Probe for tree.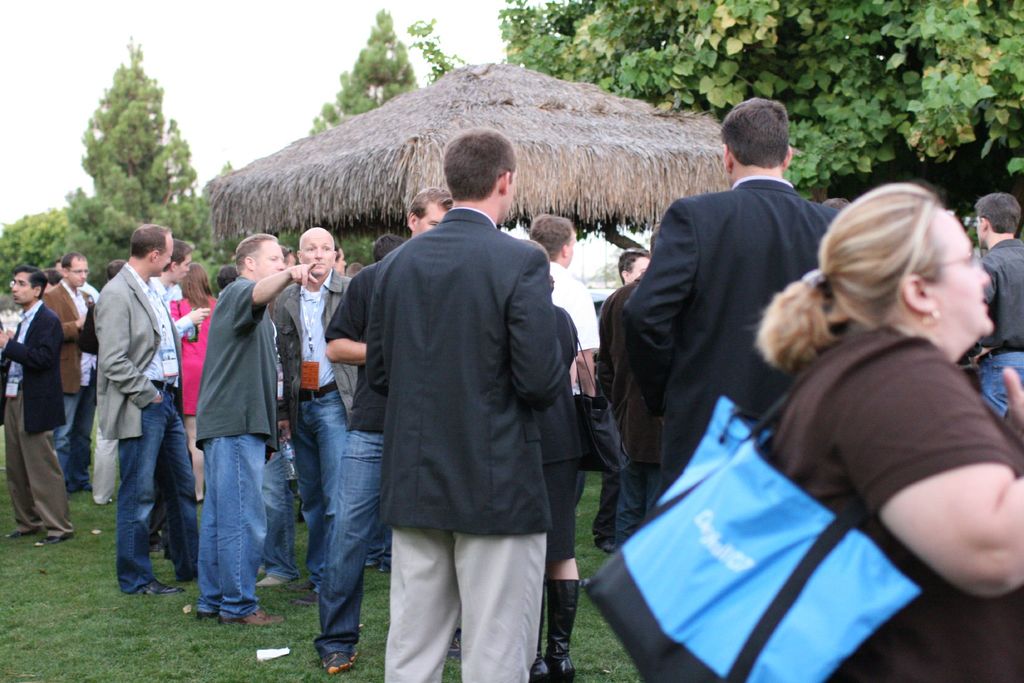
Probe result: 60,51,200,243.
